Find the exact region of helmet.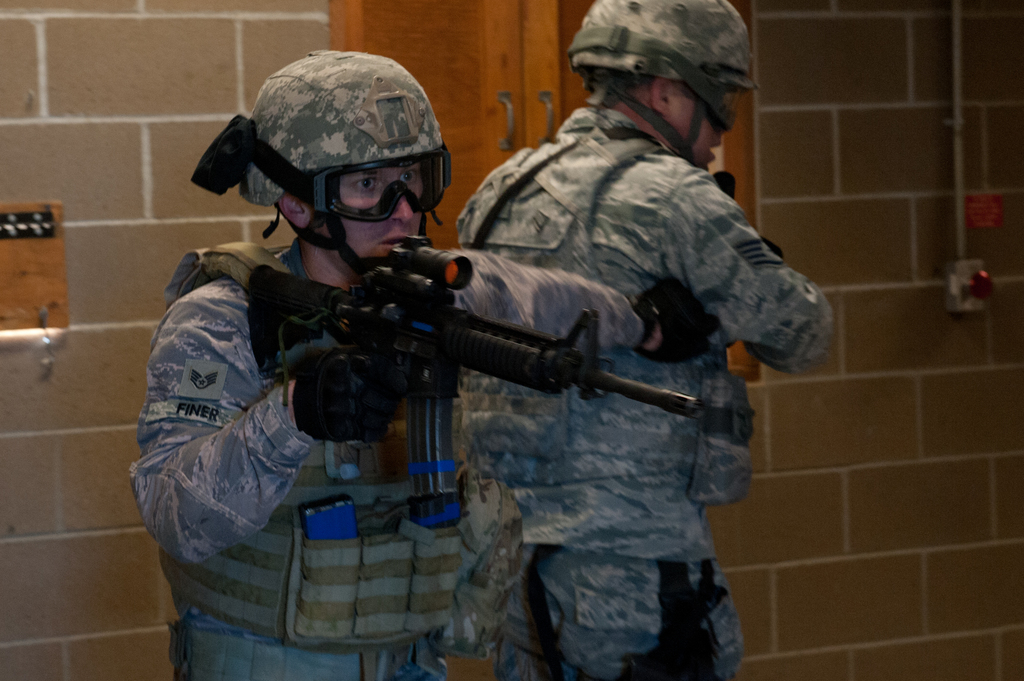
Exact region: {"left": 566, "top": 11, "right": 765, "bottom": 151}.
